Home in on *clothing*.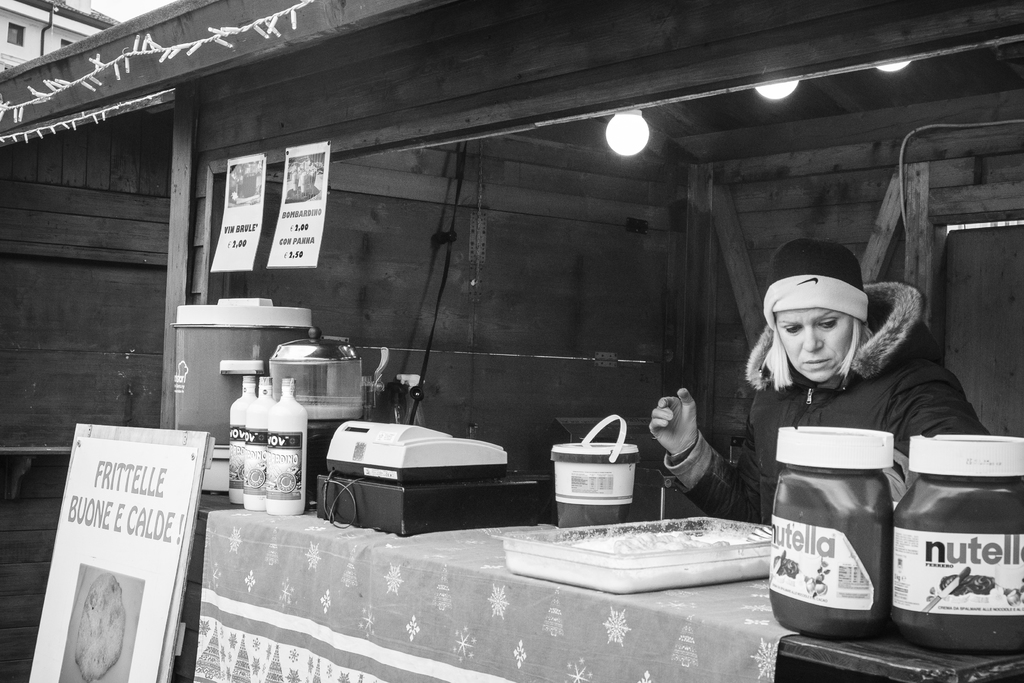
Homed in at [712, 274, 978, 531].
